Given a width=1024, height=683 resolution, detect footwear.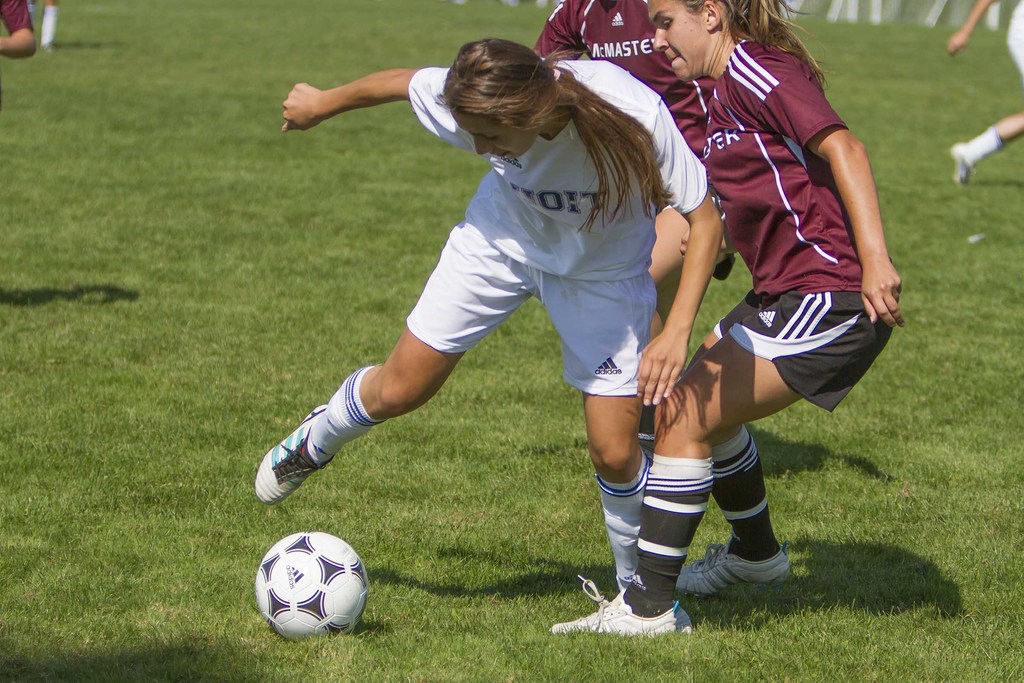
260/404/333/508.
